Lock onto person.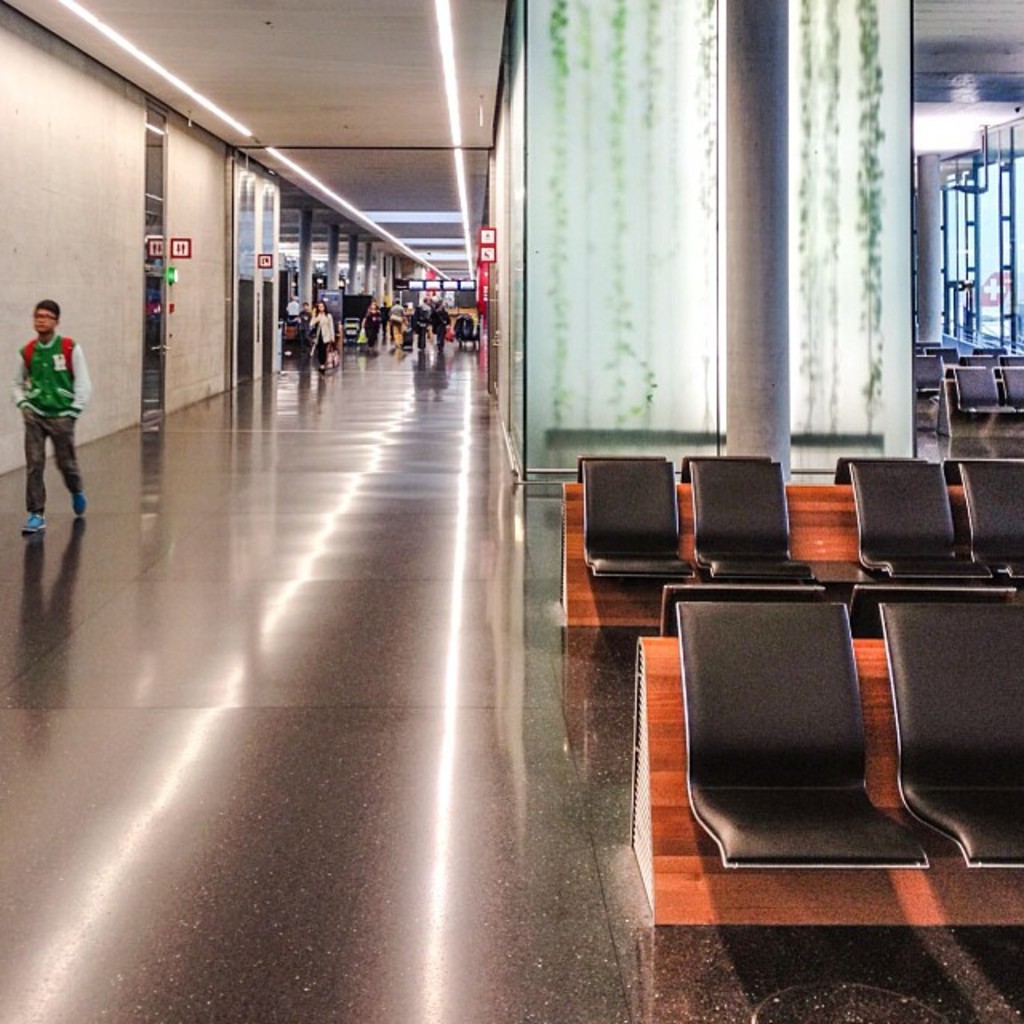
Locked: x1=314, y1=296, x2=336, y2=368.
